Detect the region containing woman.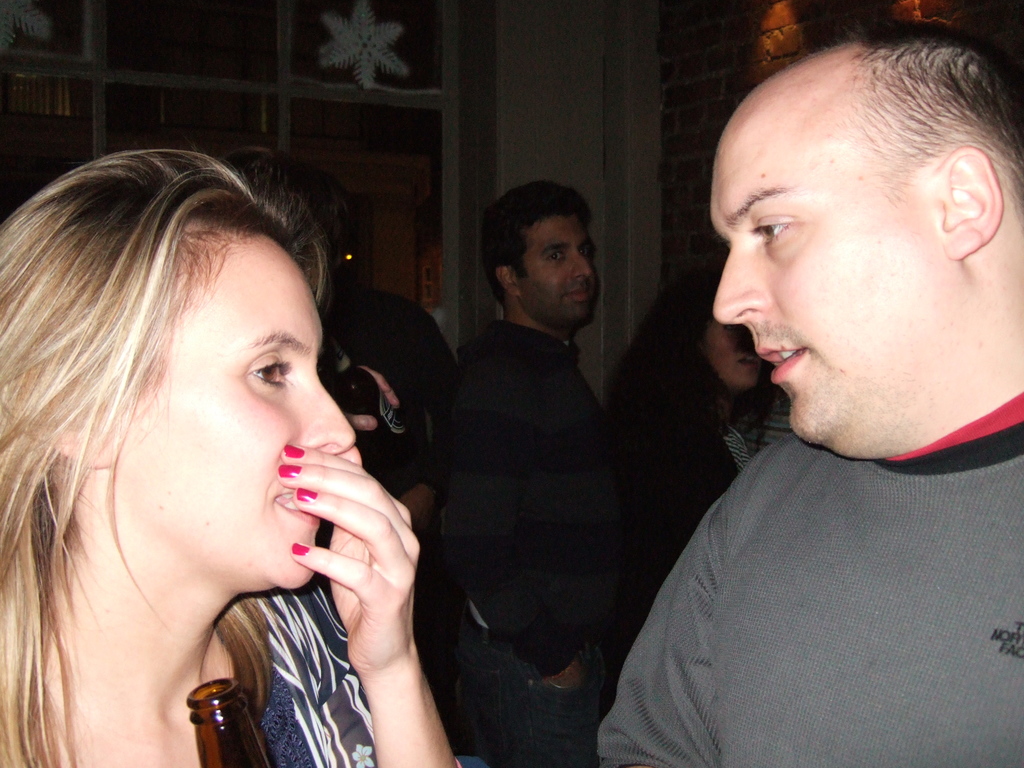
x1=0 y1=97 x2=463 y2=762.
